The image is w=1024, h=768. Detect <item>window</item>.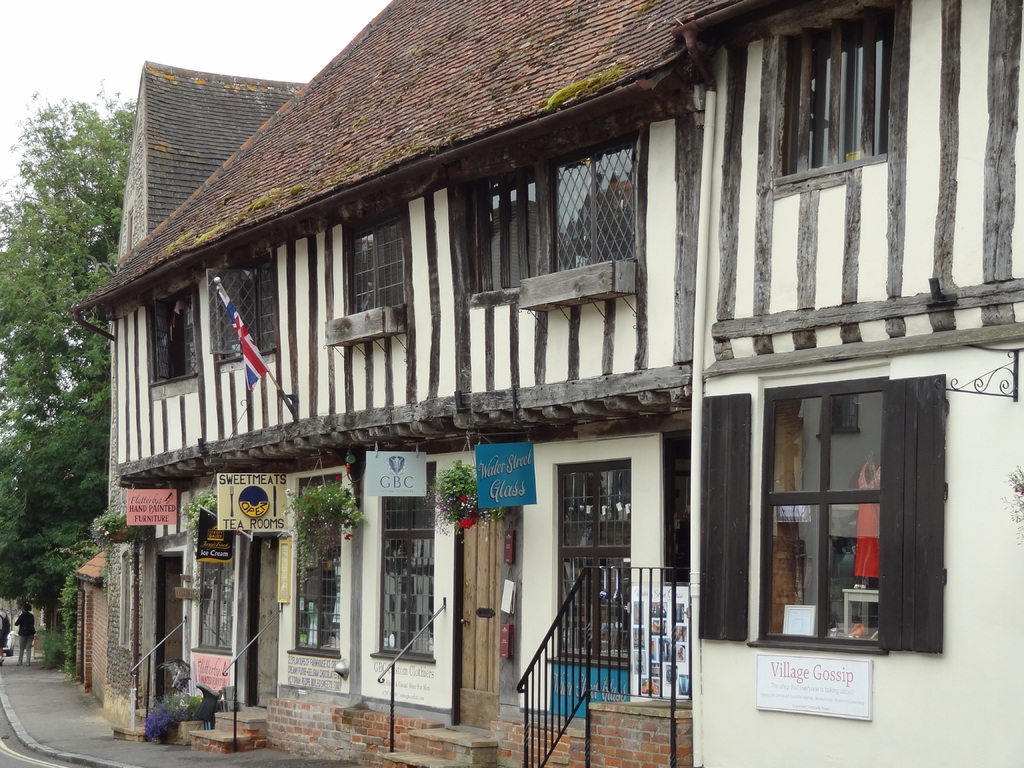
Detection: bbox=[766, 348, 932, 648].
